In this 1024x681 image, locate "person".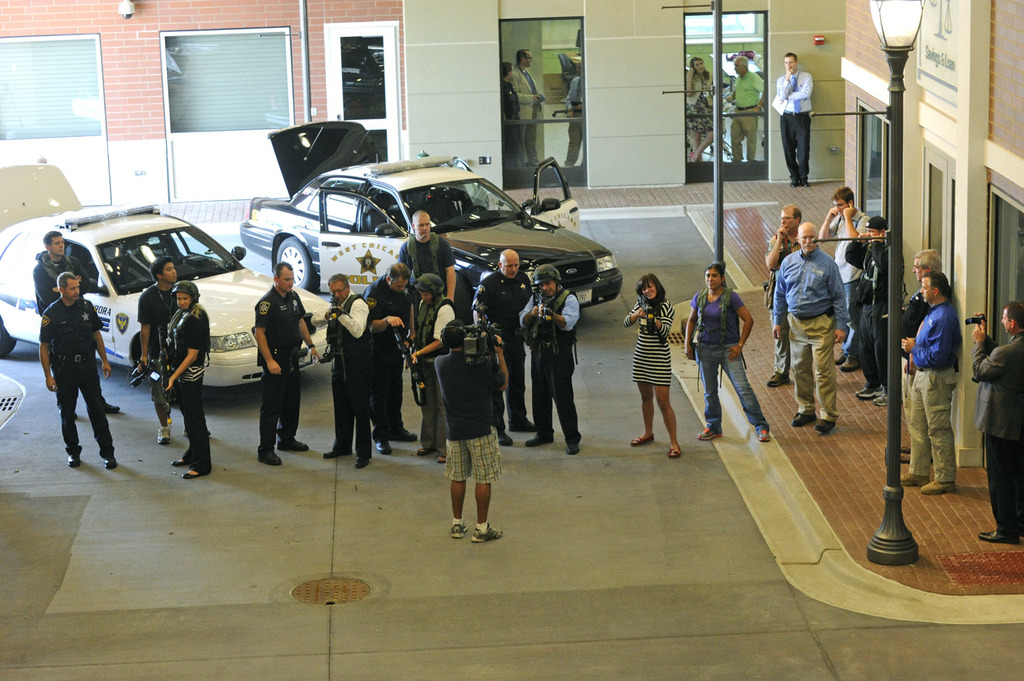
Bounding box: 362/263/434/456.
